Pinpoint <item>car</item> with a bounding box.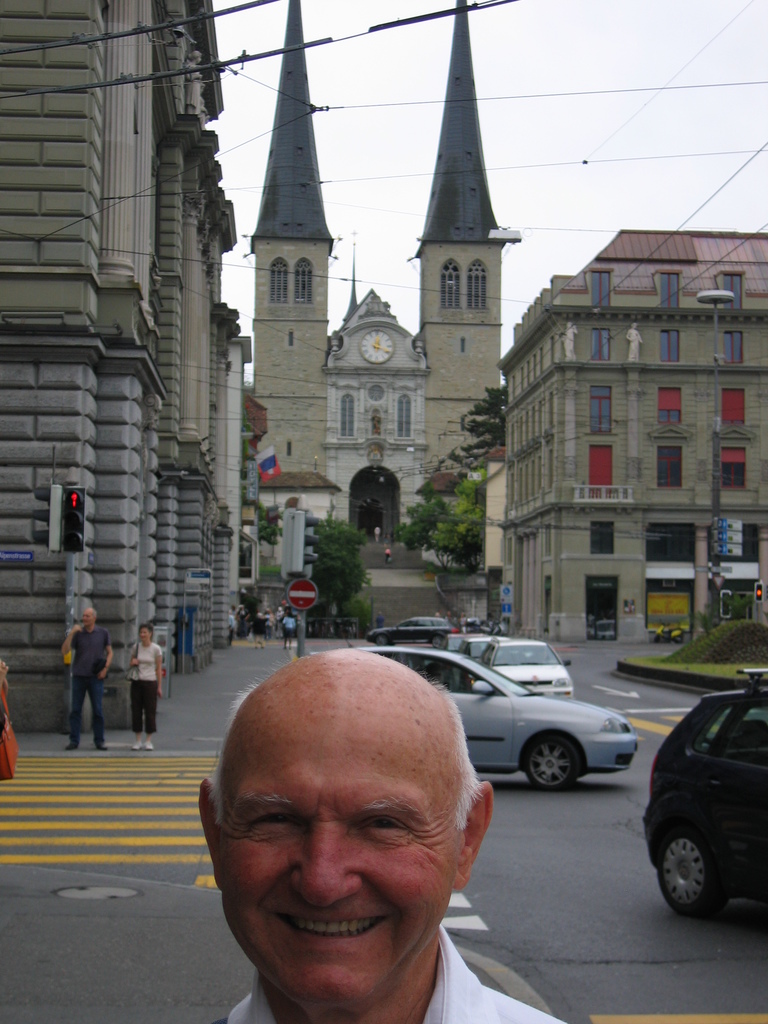
387,639,654,800.
